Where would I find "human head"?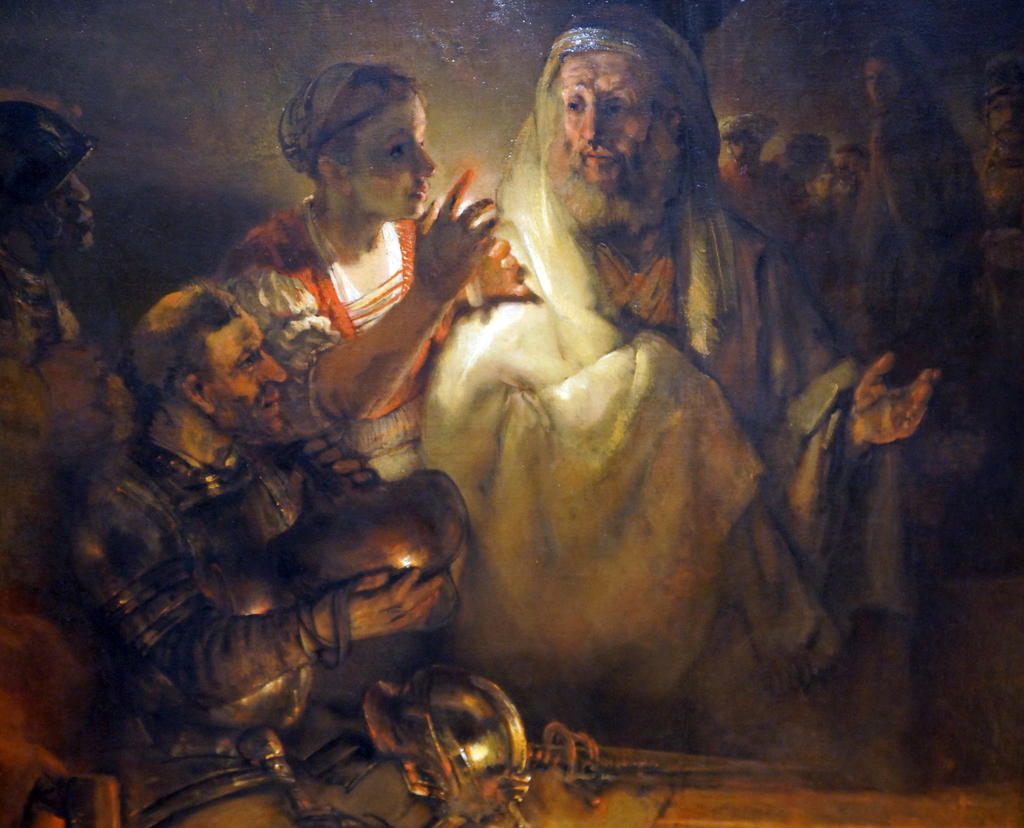
At [129, 288, 288, 440].
